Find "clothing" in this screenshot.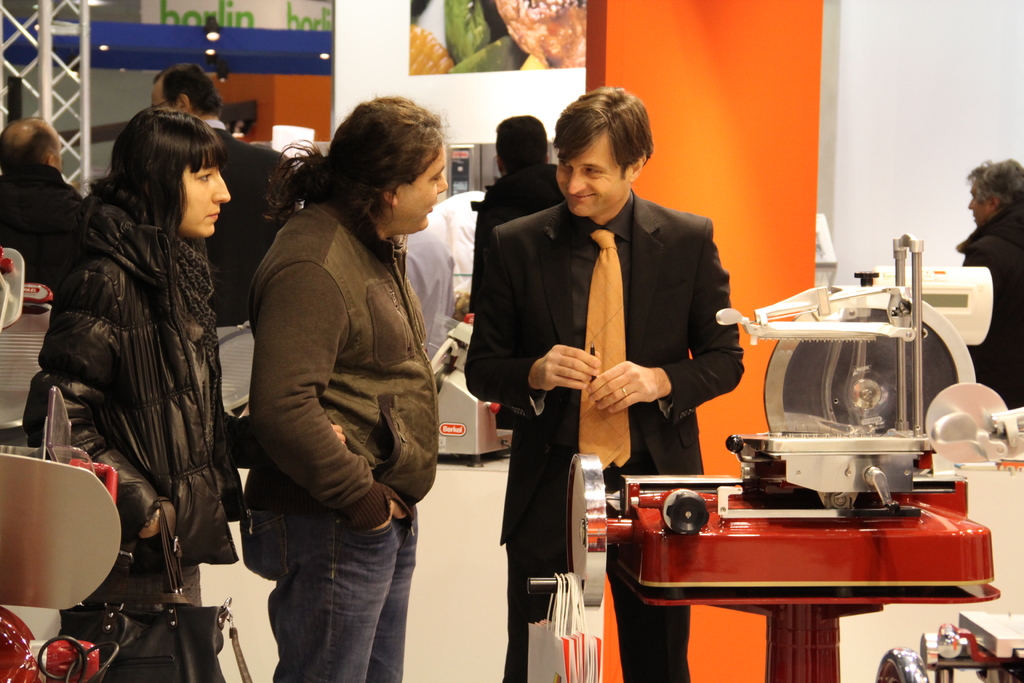
The bounding box for "clothing" is [463, 189, 745, 682].
